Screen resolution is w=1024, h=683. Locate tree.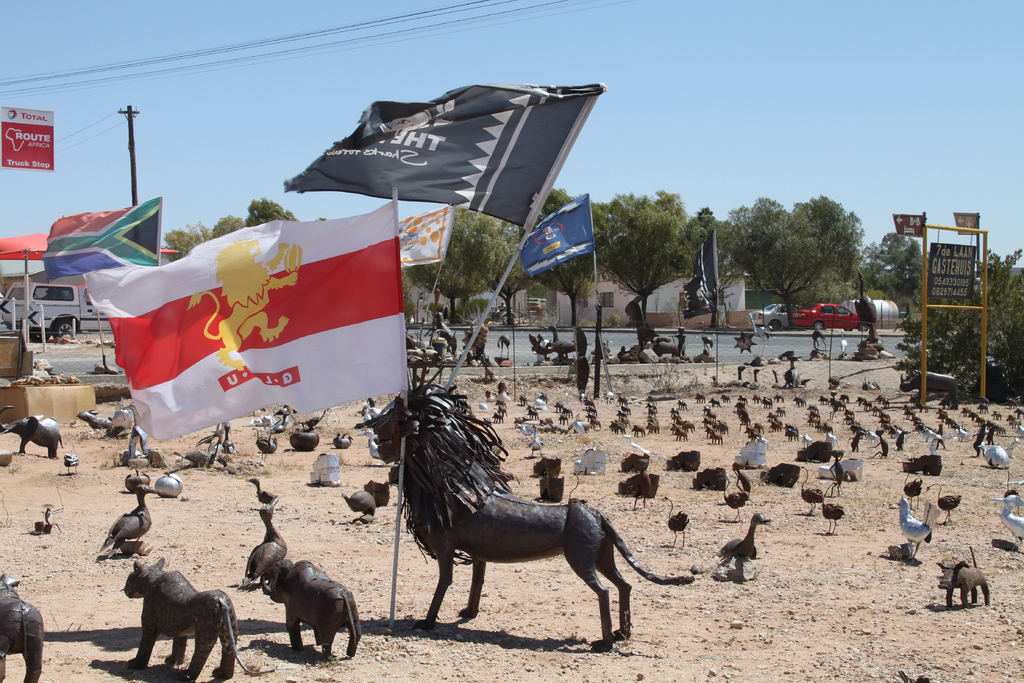
887 247 1023 405.
